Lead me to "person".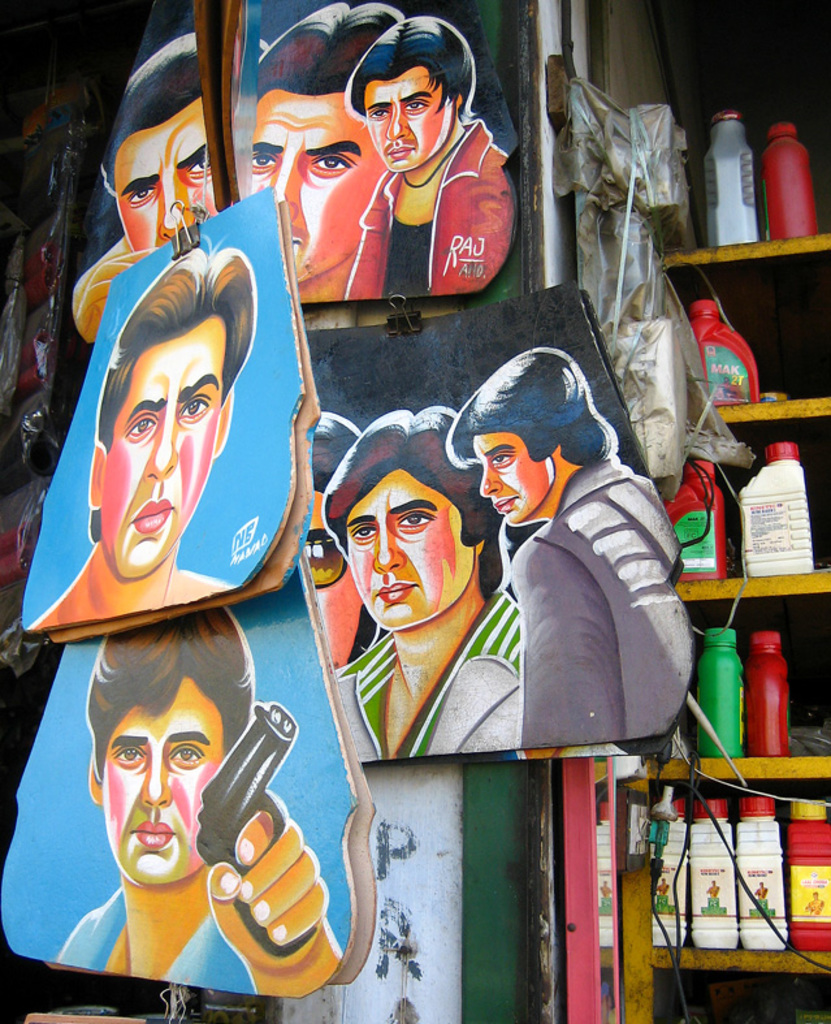
Lead to 323 402 518 757.
